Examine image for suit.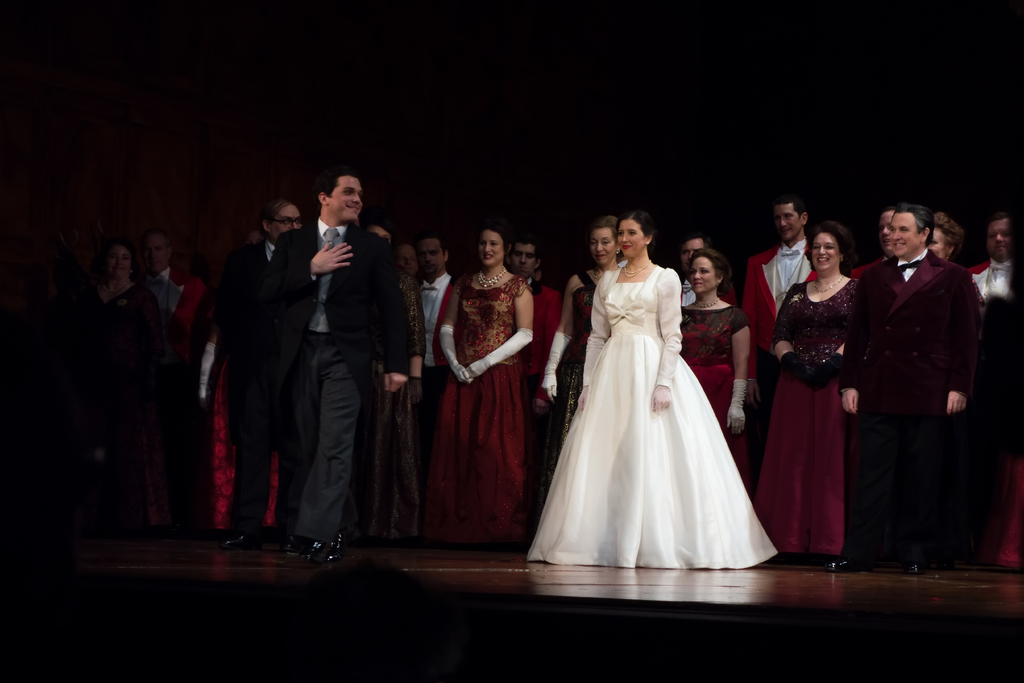
Examination result: l=206, t=241, r=294, b=523.
